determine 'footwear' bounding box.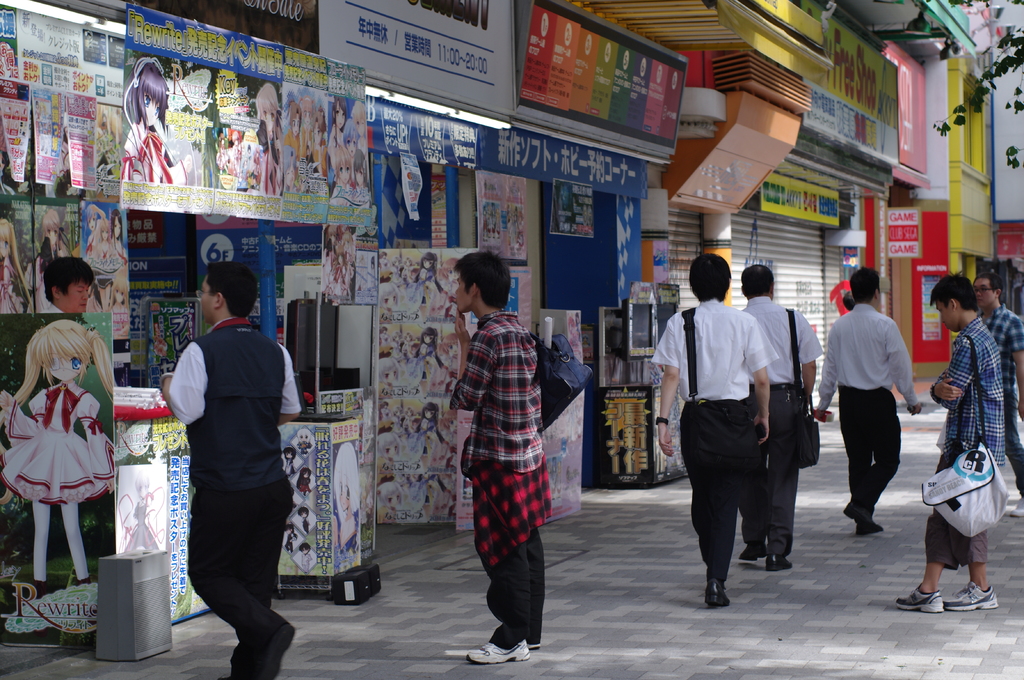
Determined: (x1=24, y1=576, x2=50, y2=598).
